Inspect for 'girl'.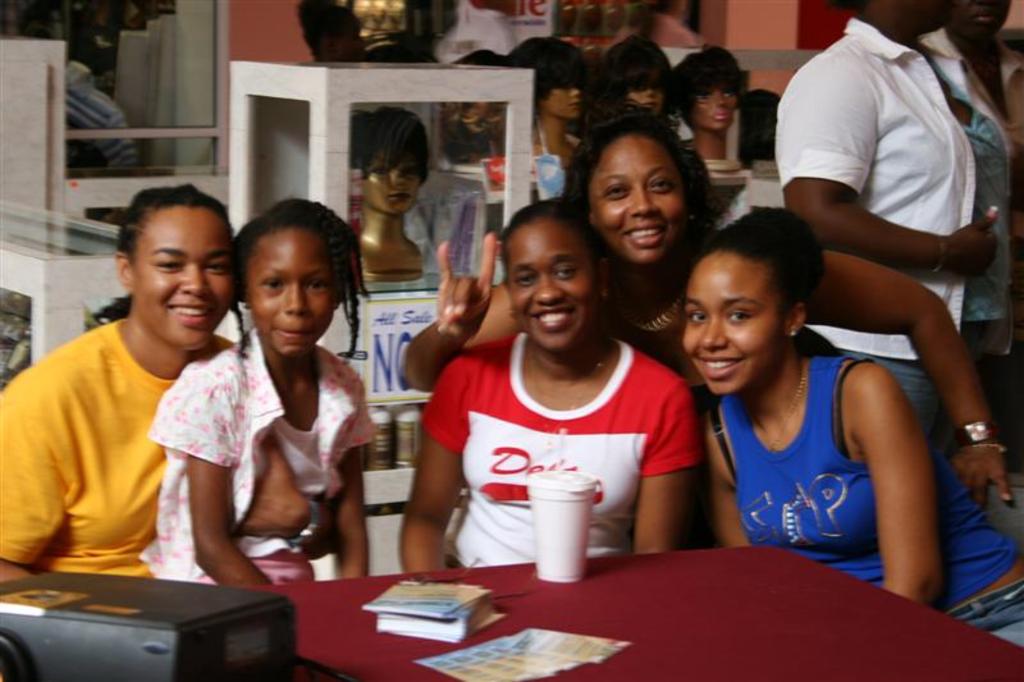
Inspection: <box>403,119,1011,495</box>.
